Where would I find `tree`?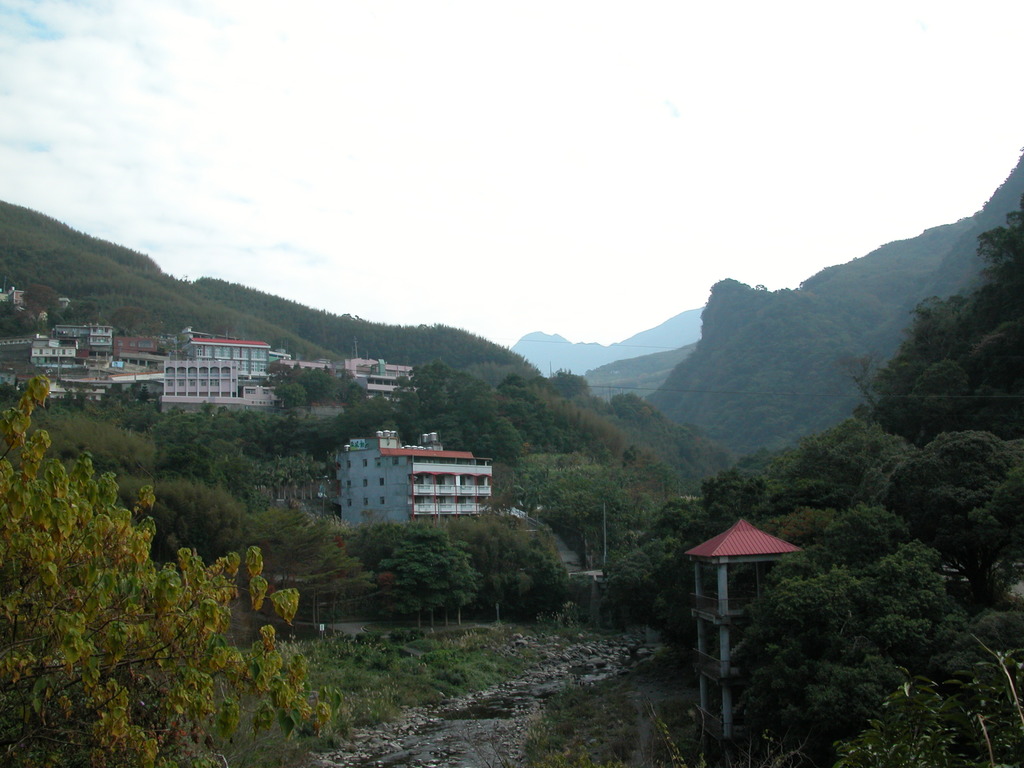
At (859,263,1002,476).
